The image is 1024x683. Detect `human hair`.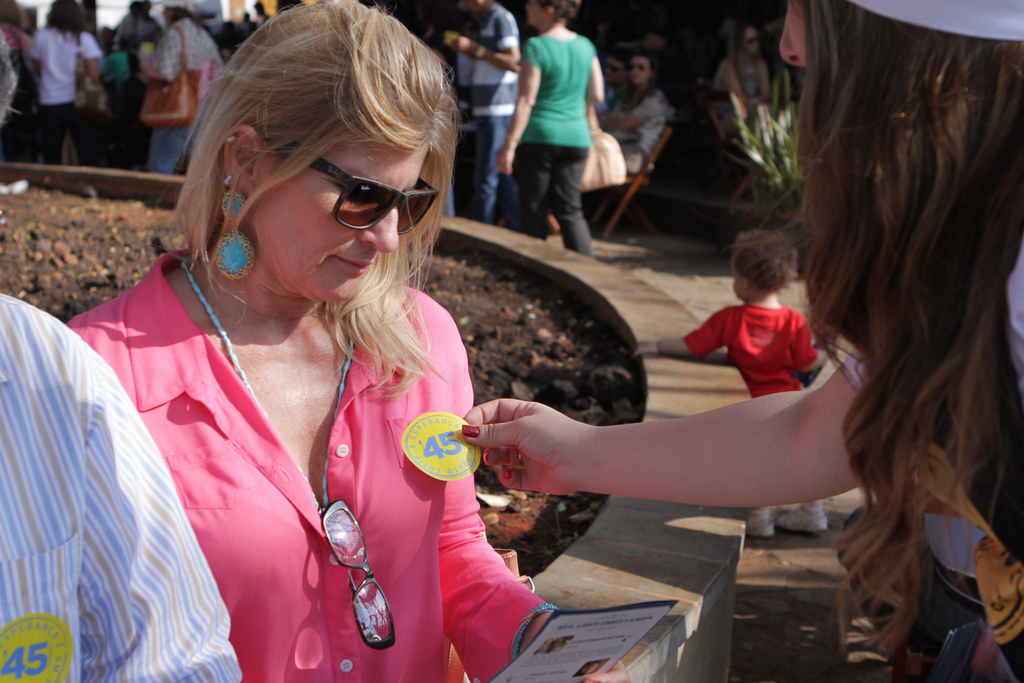
Detection: <bbox>813, 0, 1021, 682</bbox>.
